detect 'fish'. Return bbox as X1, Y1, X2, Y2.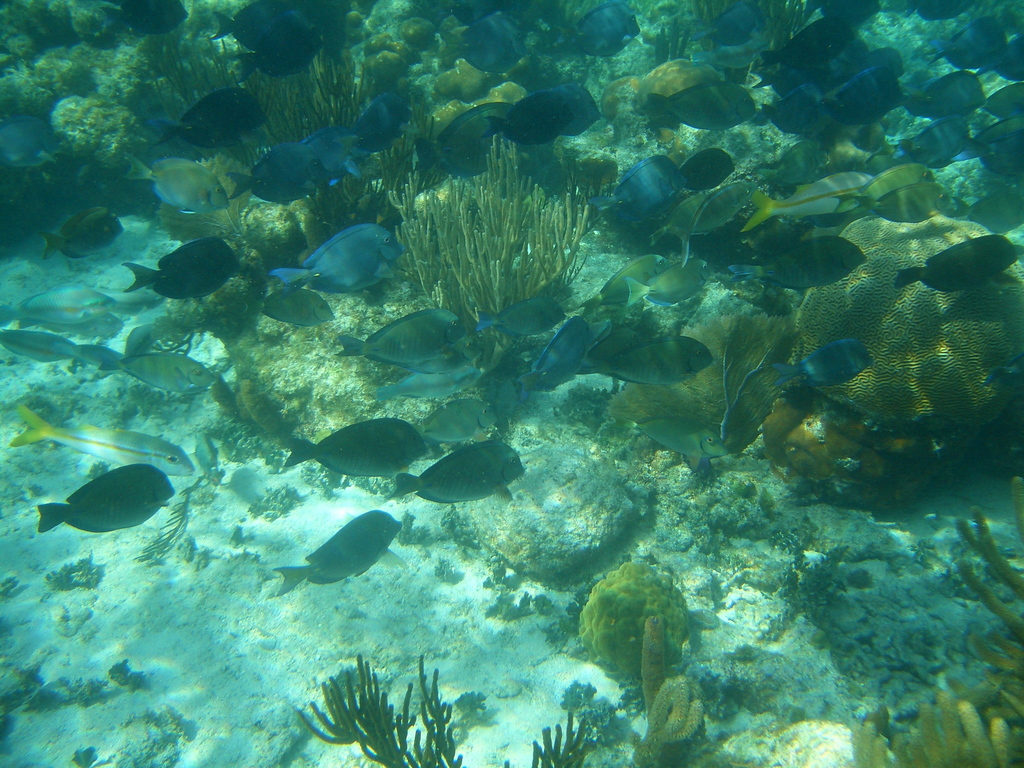
30, 452, 182, 550.
